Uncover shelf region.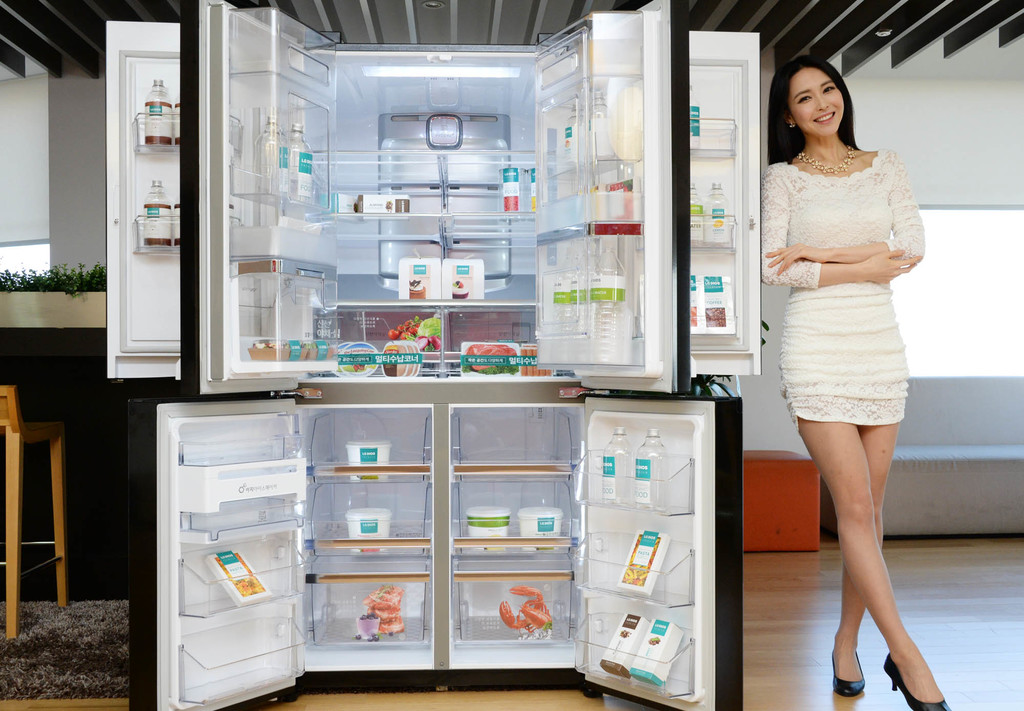
Uncovered: (584, 513, 707, 612).
